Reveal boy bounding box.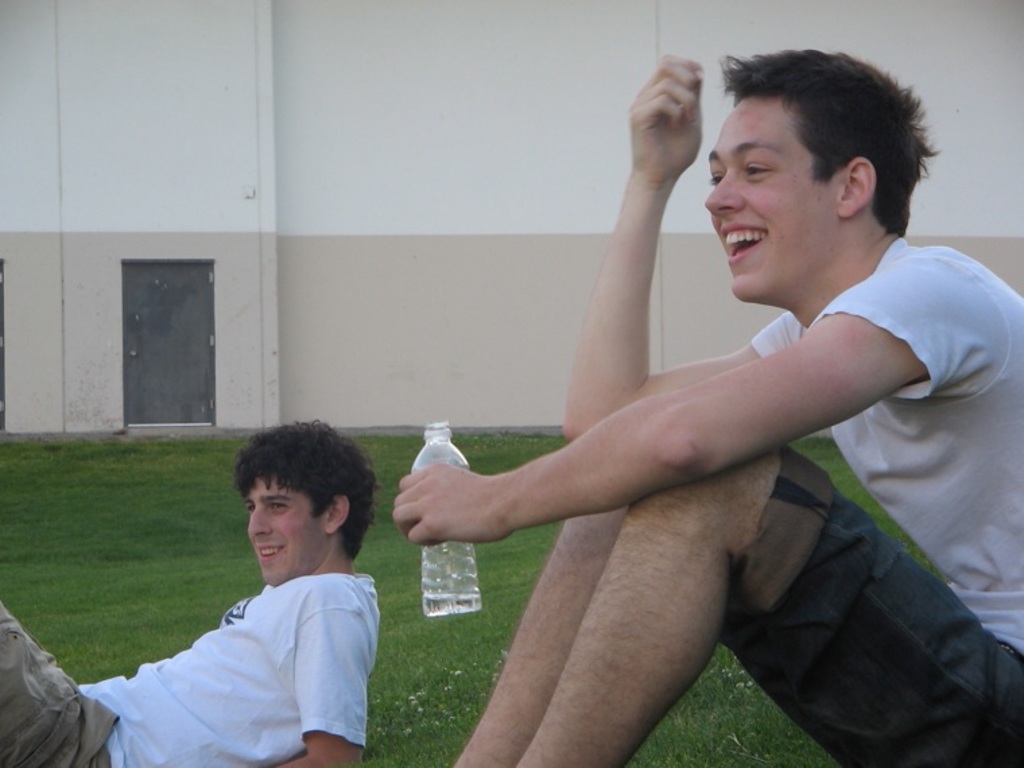
Revealed: (x1=393, y1=47, x2=1023, y2=767).
